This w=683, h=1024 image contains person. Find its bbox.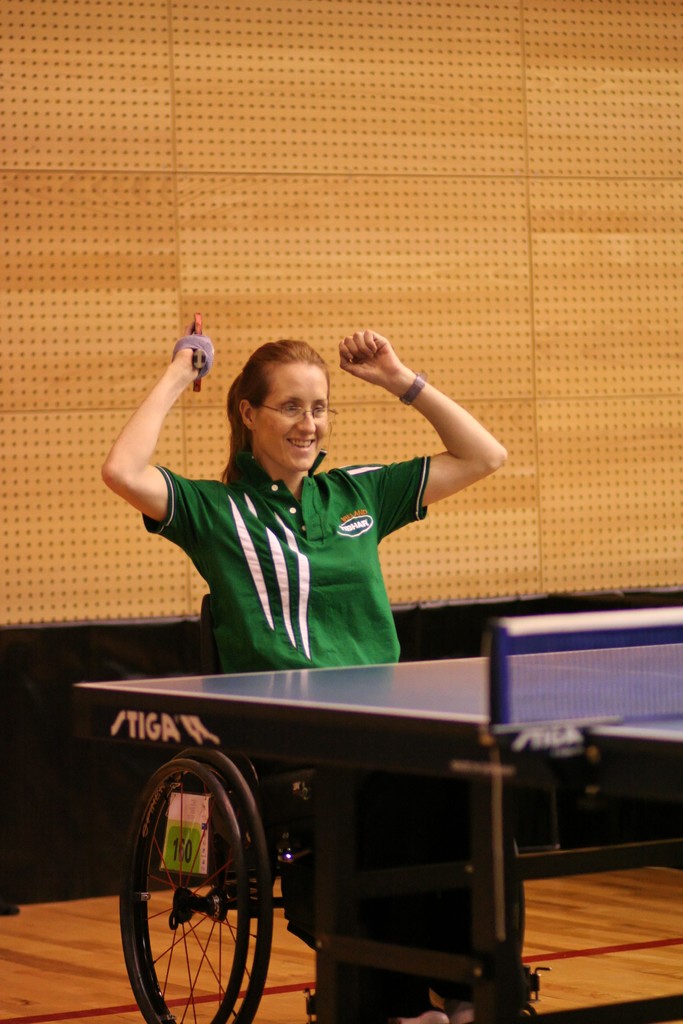
[left=96, top=312, right=509, bottom=1023].
